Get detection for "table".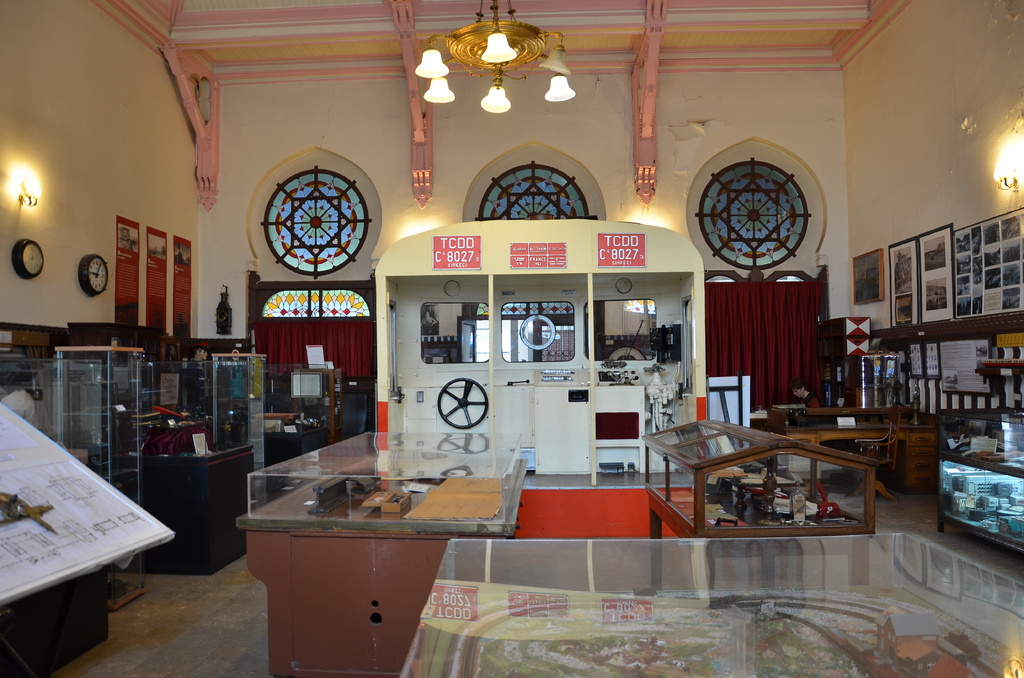
Detection: [left=936, top=412, right=1023, bottom=561].
